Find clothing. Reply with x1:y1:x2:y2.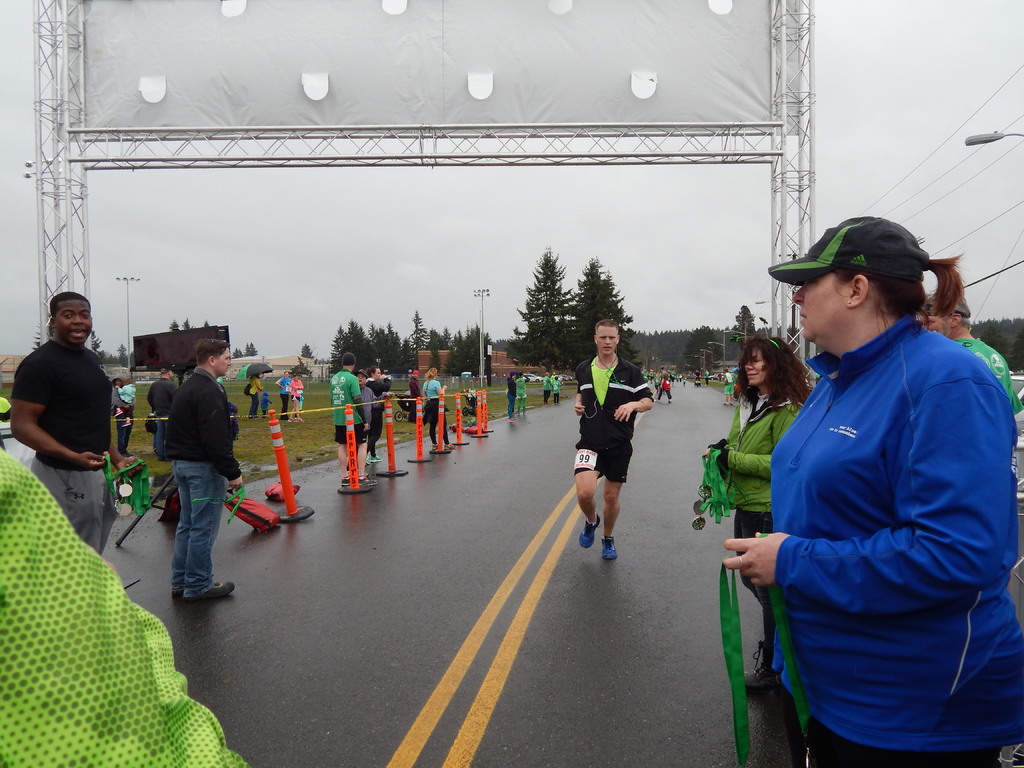
577:356:652:484.
